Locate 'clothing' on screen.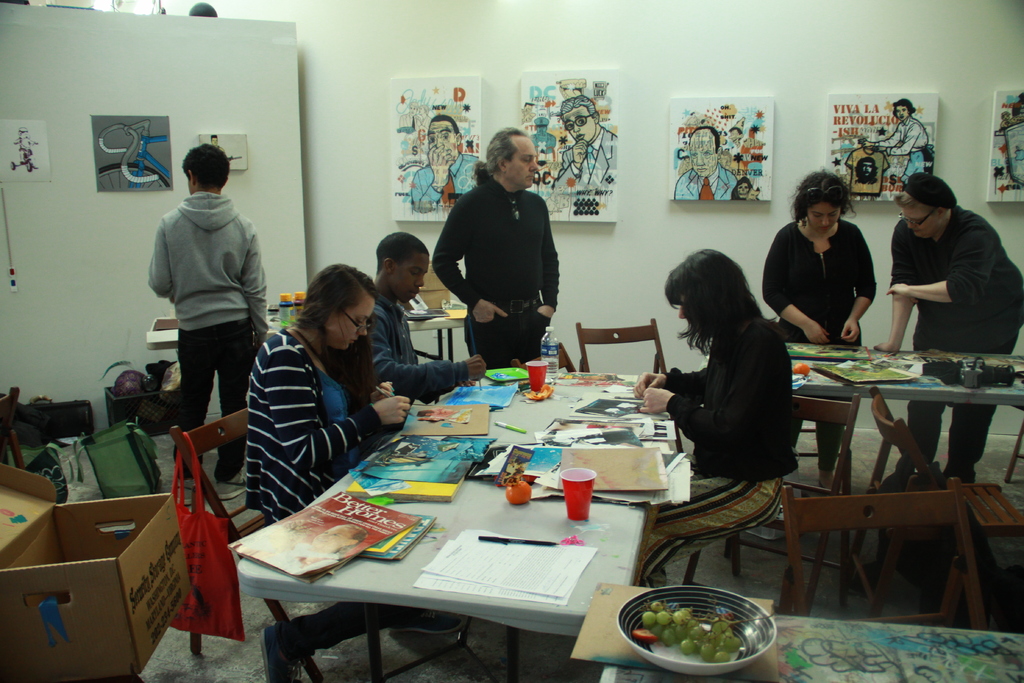
On screen at (left=888, top=205, right=1023, bottom=474).
